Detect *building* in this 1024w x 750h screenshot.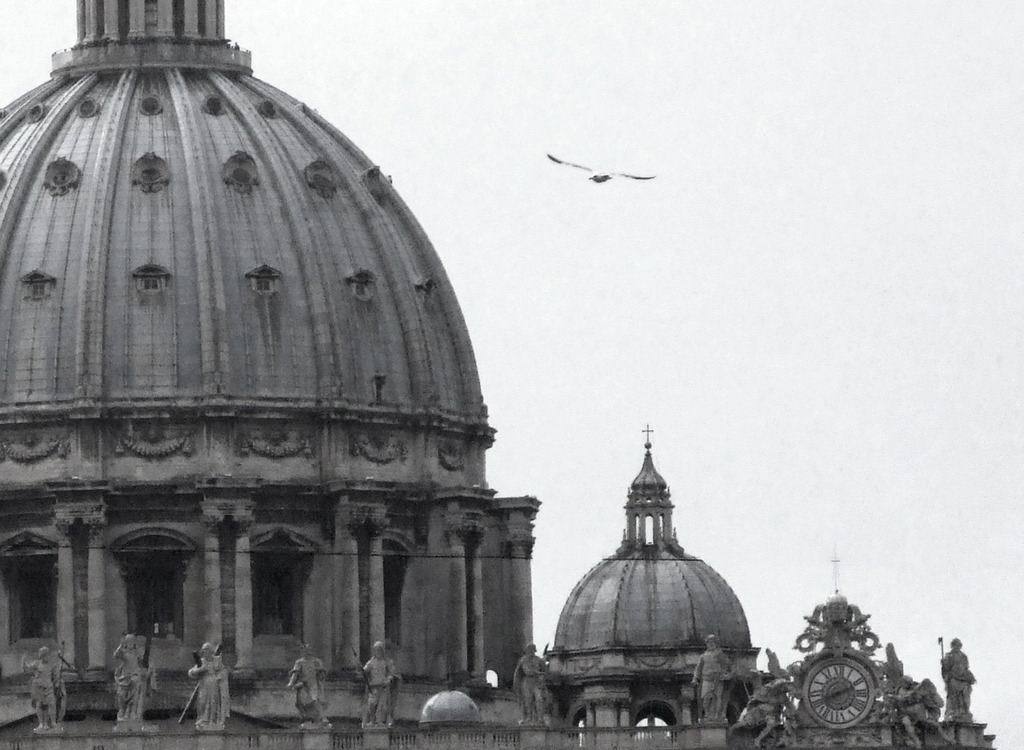
Detection: [0, 0, 998, 749].
